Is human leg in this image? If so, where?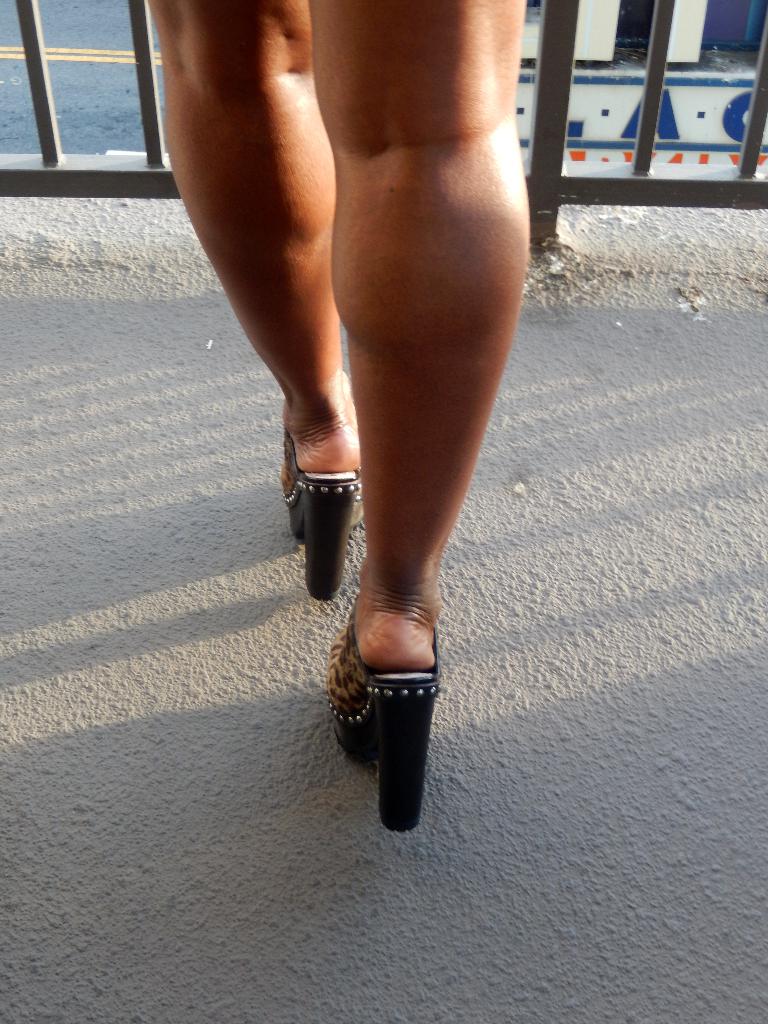
Yes, at 152:0:365:619.
